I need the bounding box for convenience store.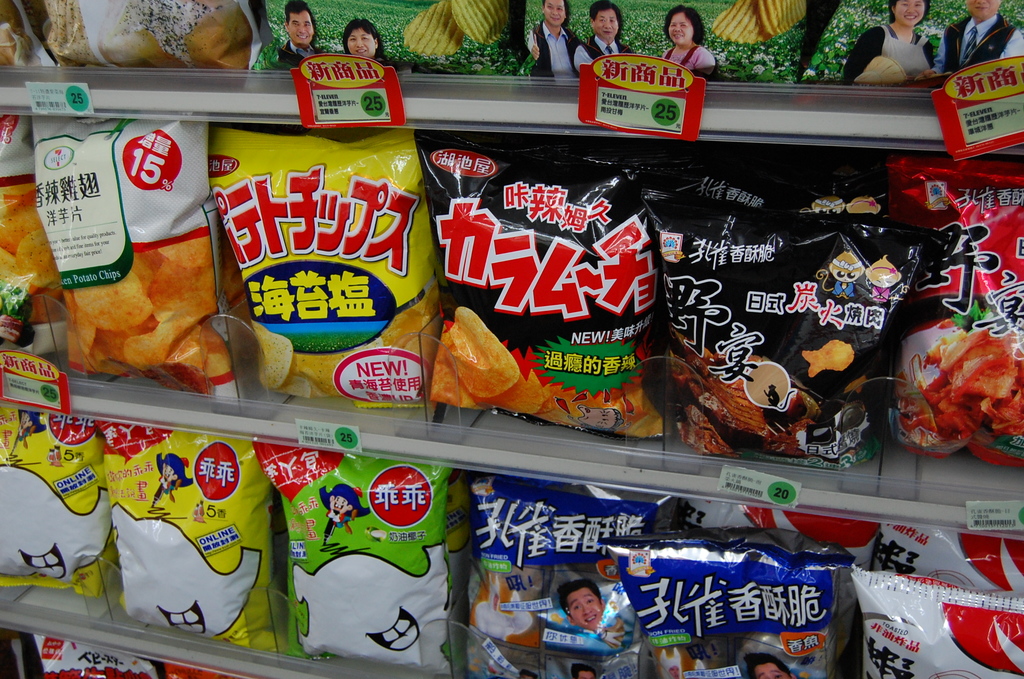
Here it is: bbox(79, 42, 1023, 678).
